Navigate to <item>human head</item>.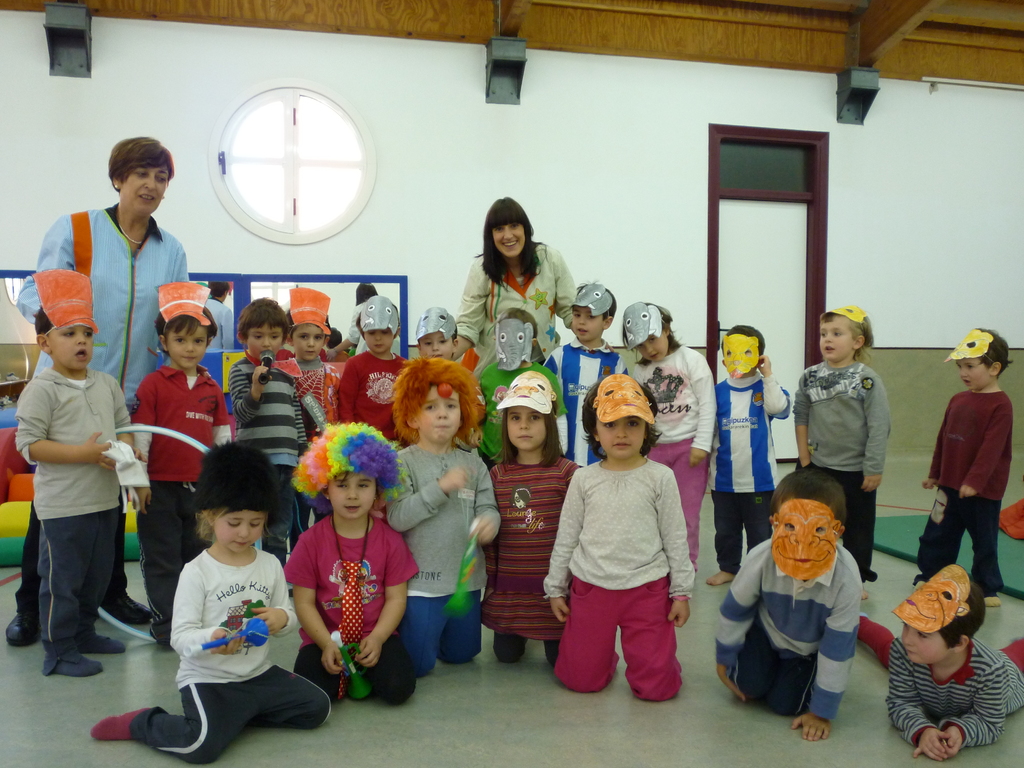
Navigation target: locate(817, 305, 874, 364).
